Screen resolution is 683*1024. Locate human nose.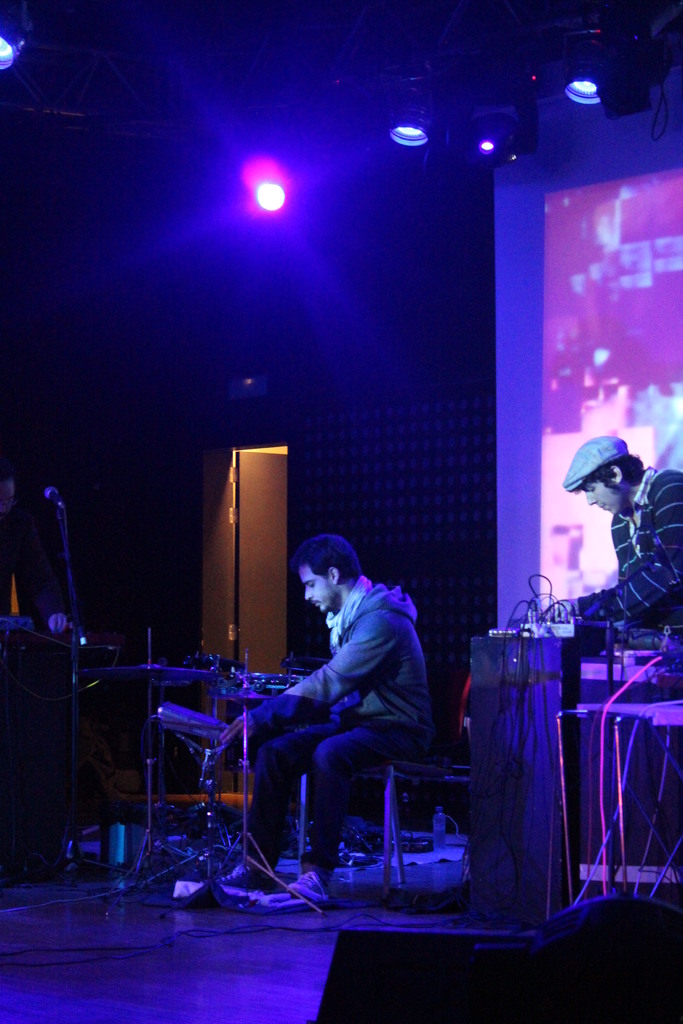
{"left": 584, "top": 492, "right": 600, "bottom": 506}.
